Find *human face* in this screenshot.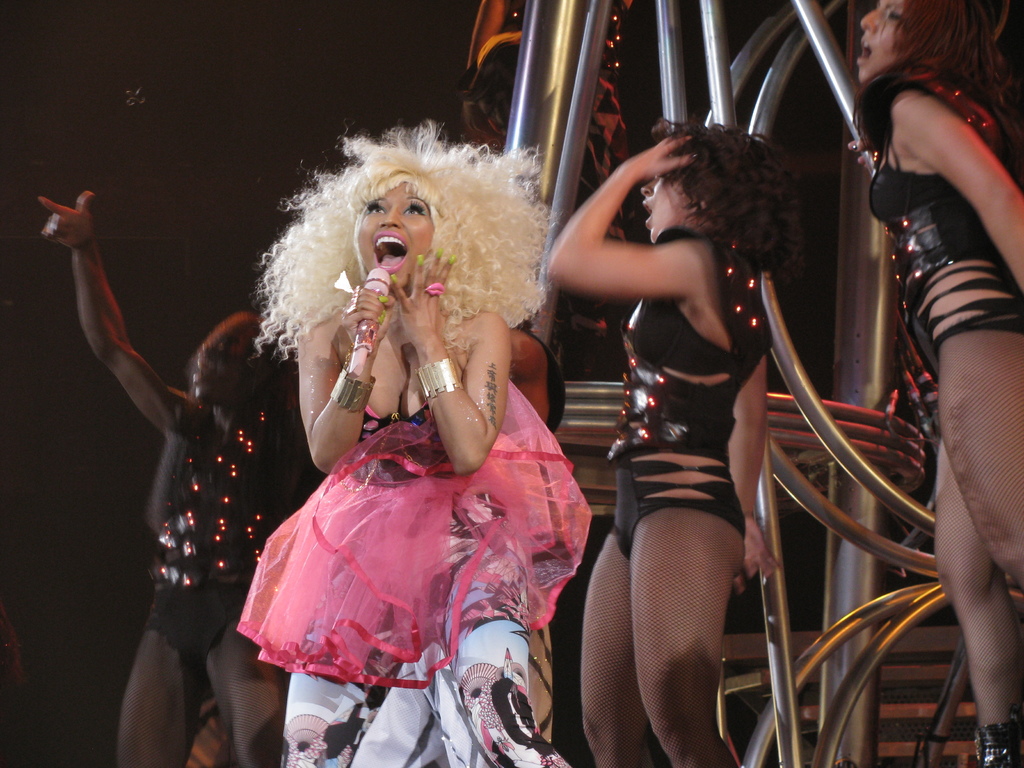
The bounding box for *human face* is bbox=(860, 0, 897, 76).
